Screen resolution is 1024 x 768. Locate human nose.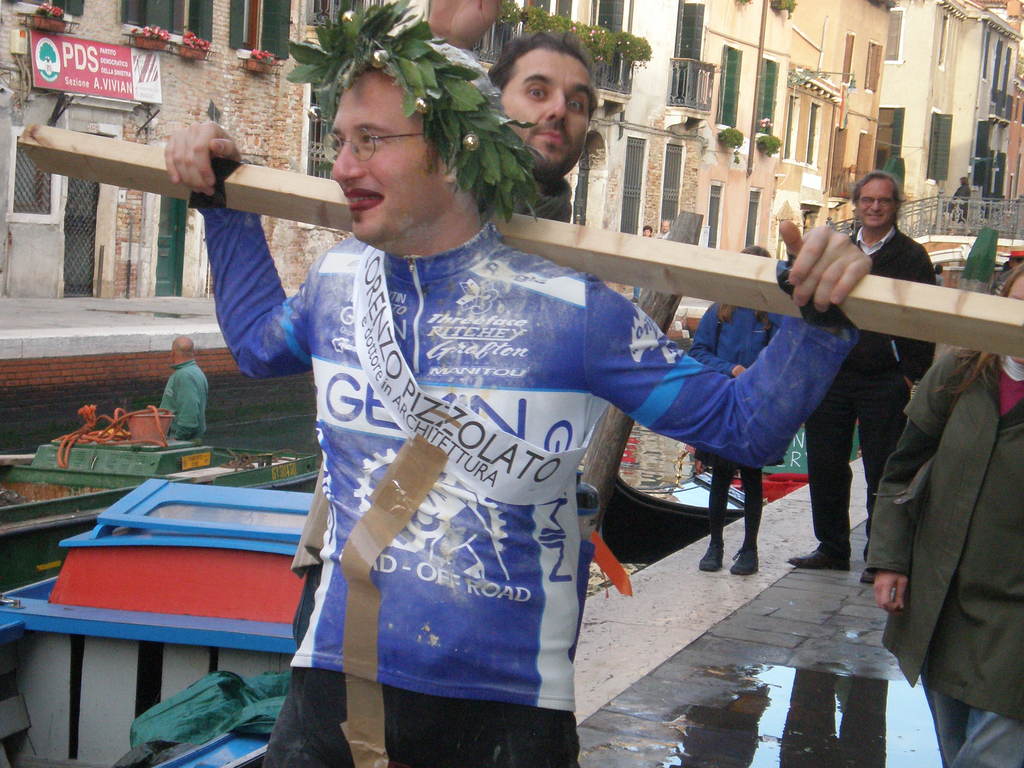
x1=542, y1=84, x2=567, y2=122.
